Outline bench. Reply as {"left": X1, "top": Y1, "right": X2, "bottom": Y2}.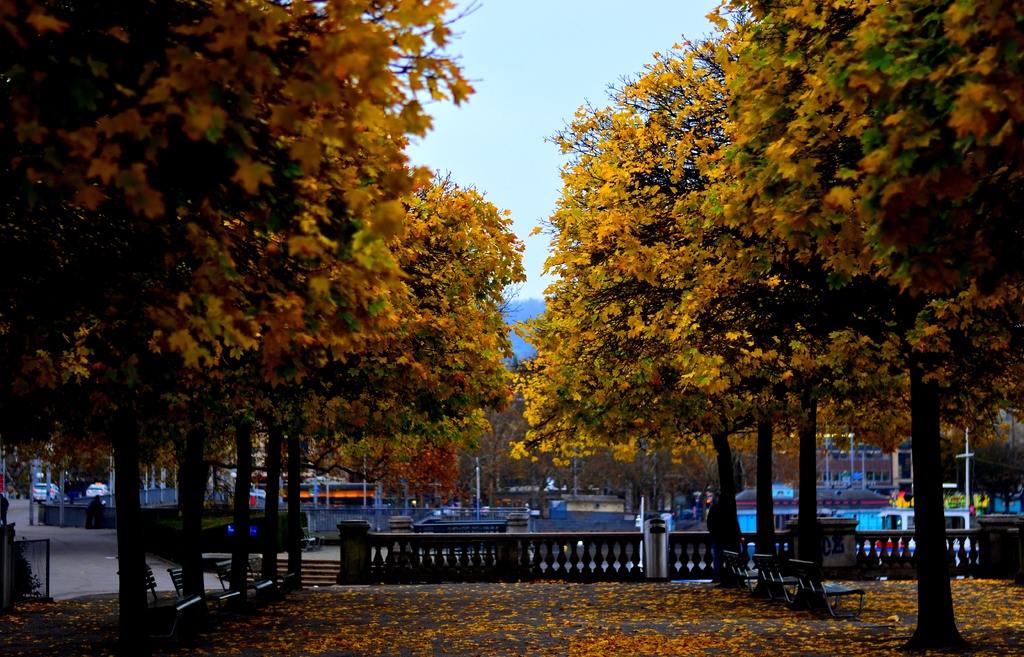
{"left": 166, "top": 570, "right": 241, "bottom": 608}.
